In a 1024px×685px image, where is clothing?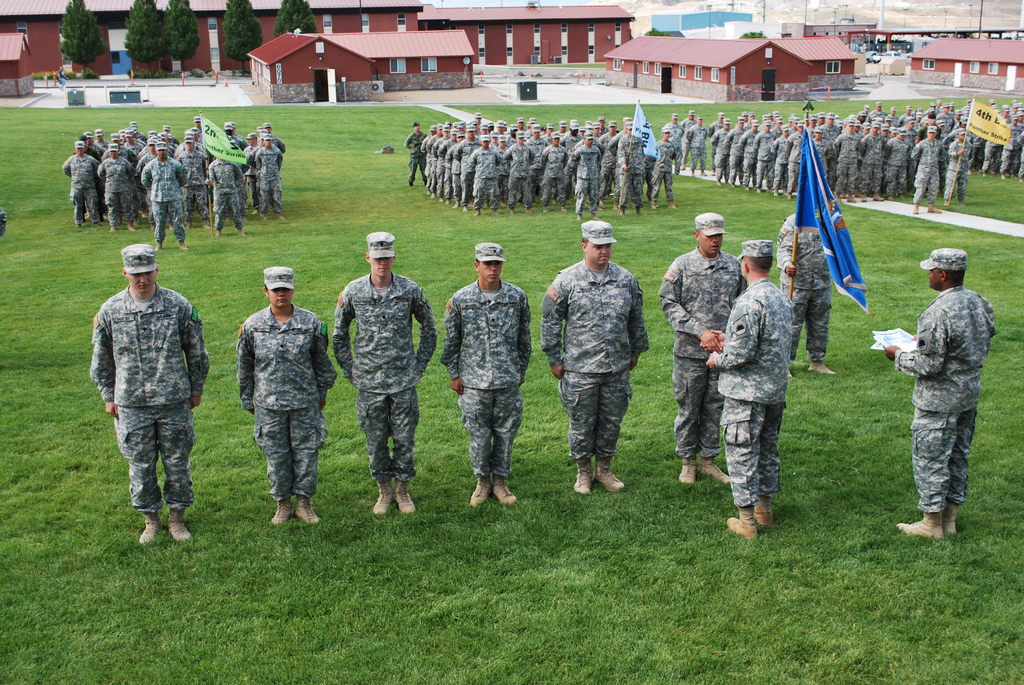
[left=332, top=272, right=440, bottom=484].
